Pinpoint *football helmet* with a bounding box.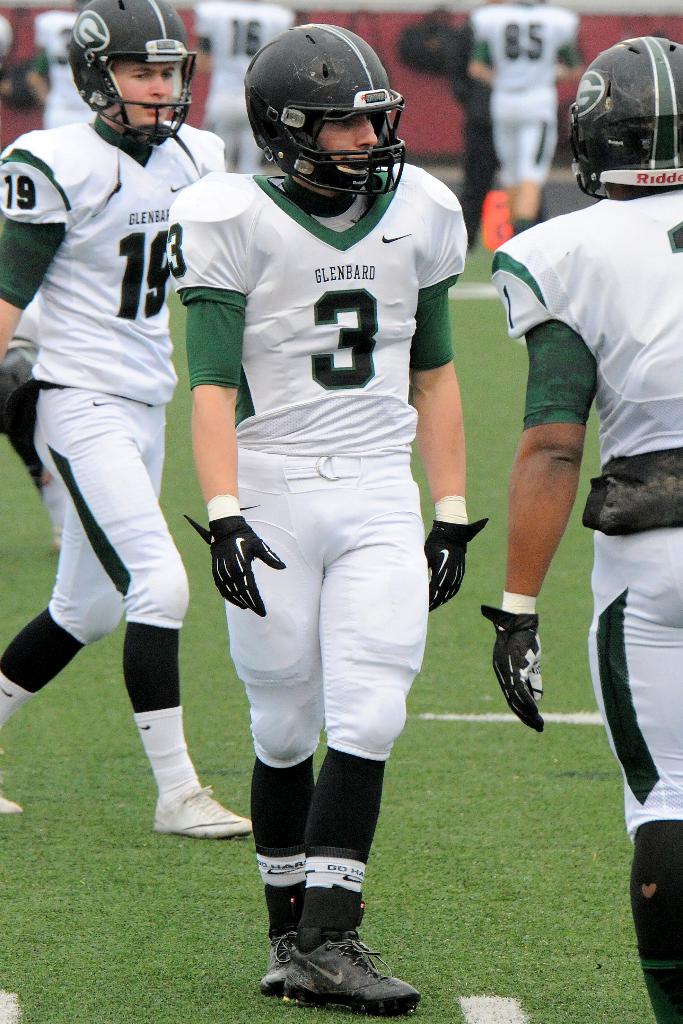
236, 19, 410, 222.
